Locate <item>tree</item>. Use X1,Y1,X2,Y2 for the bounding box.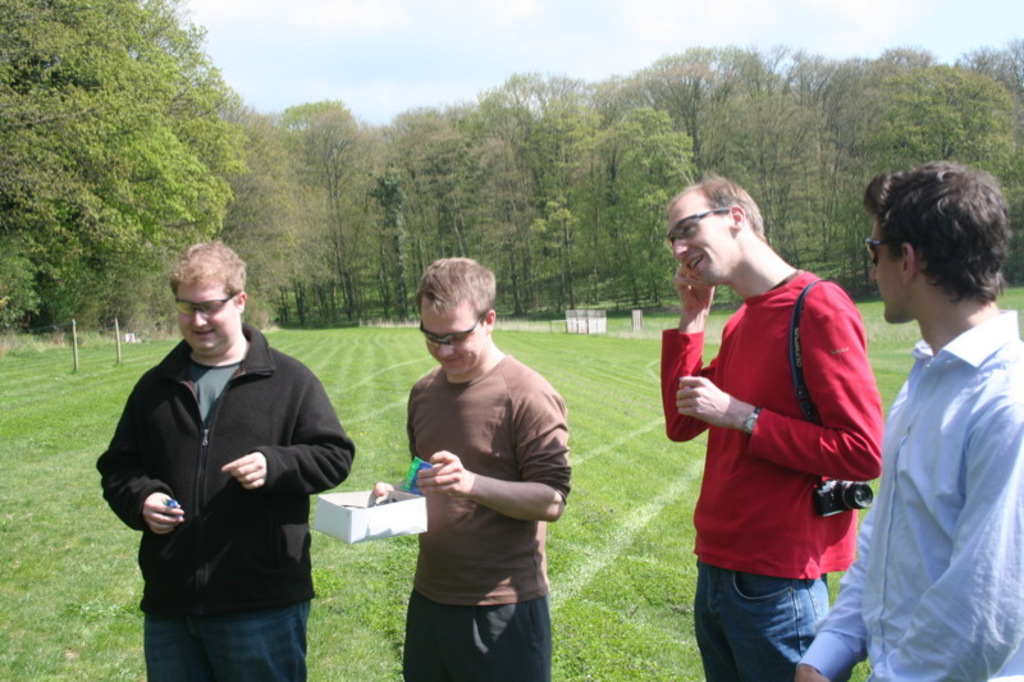
9,20,269,337.
